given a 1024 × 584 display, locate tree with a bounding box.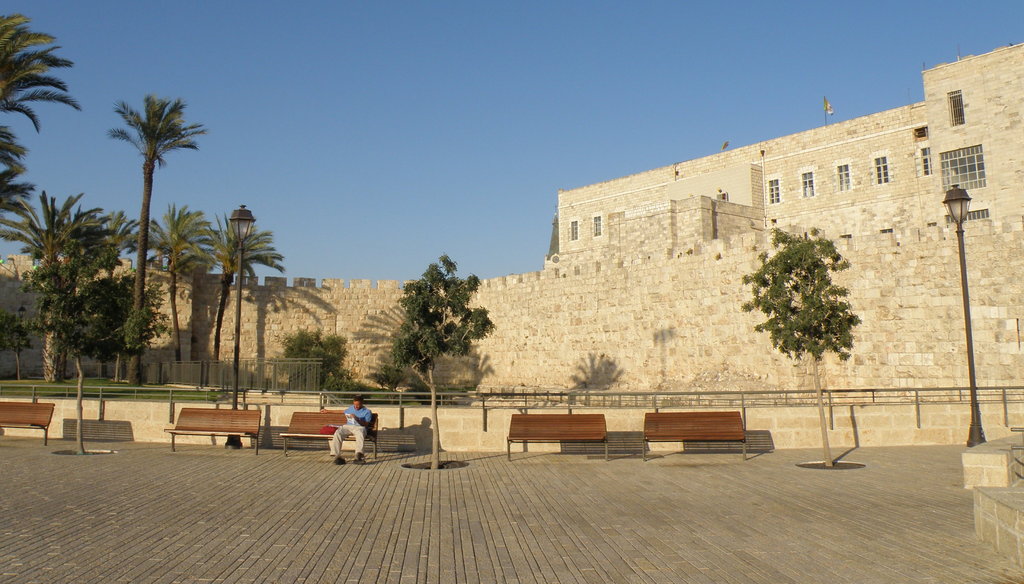
Located: [x1=747, y1=228, x2=856, y2=464].
